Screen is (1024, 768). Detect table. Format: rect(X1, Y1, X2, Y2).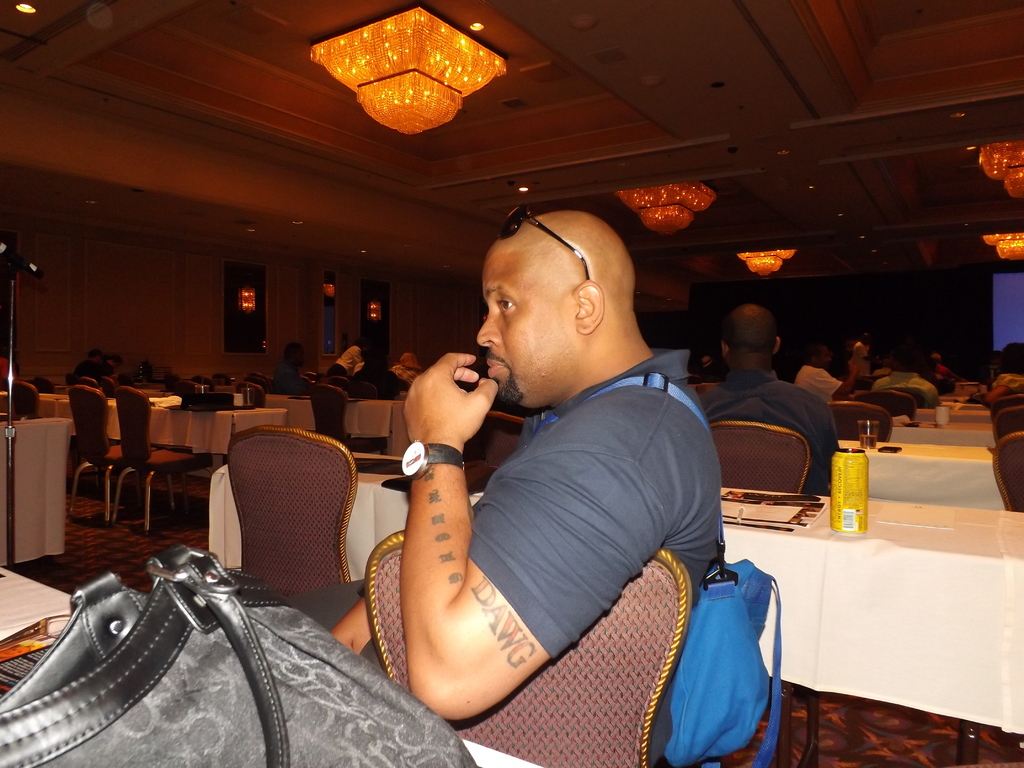
rect(212, 438, 1023, 765).
